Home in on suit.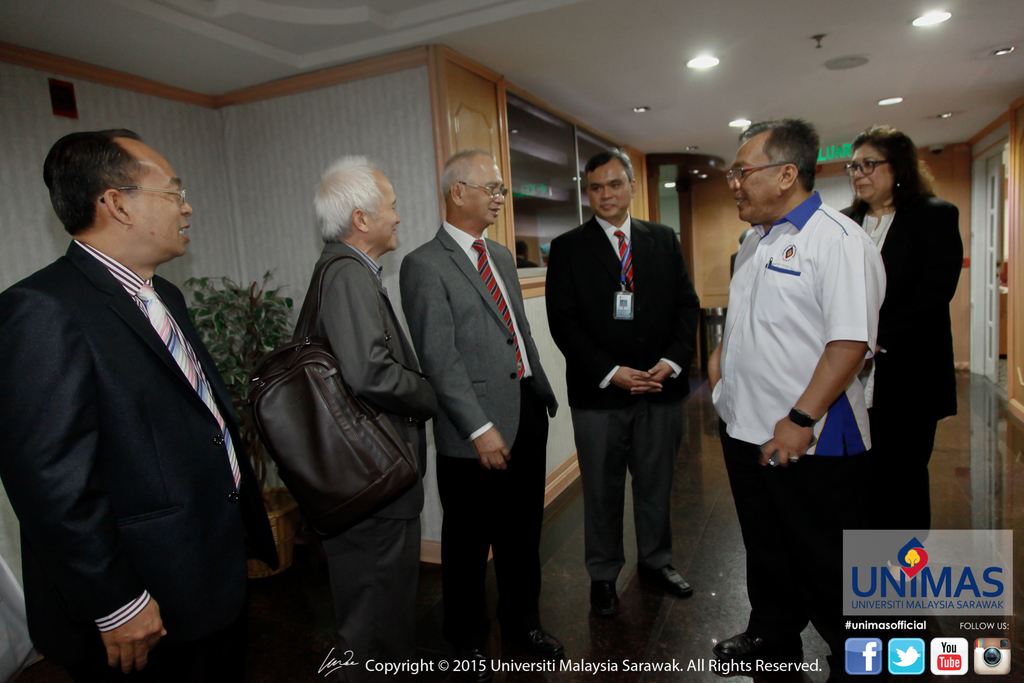
Homed in at <box>301,231,435,648</box>.
